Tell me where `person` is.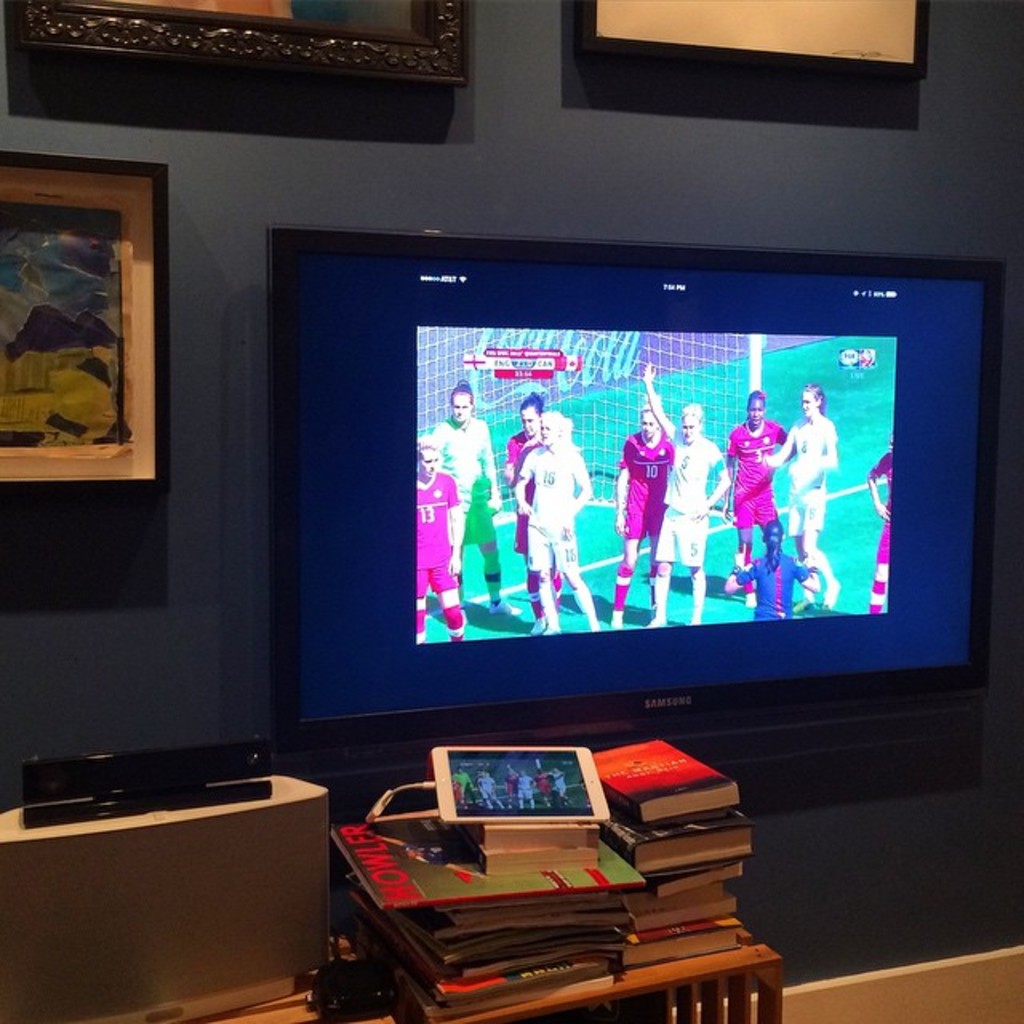
`person` is at left=501, top=763, right=518, bottom=806.
